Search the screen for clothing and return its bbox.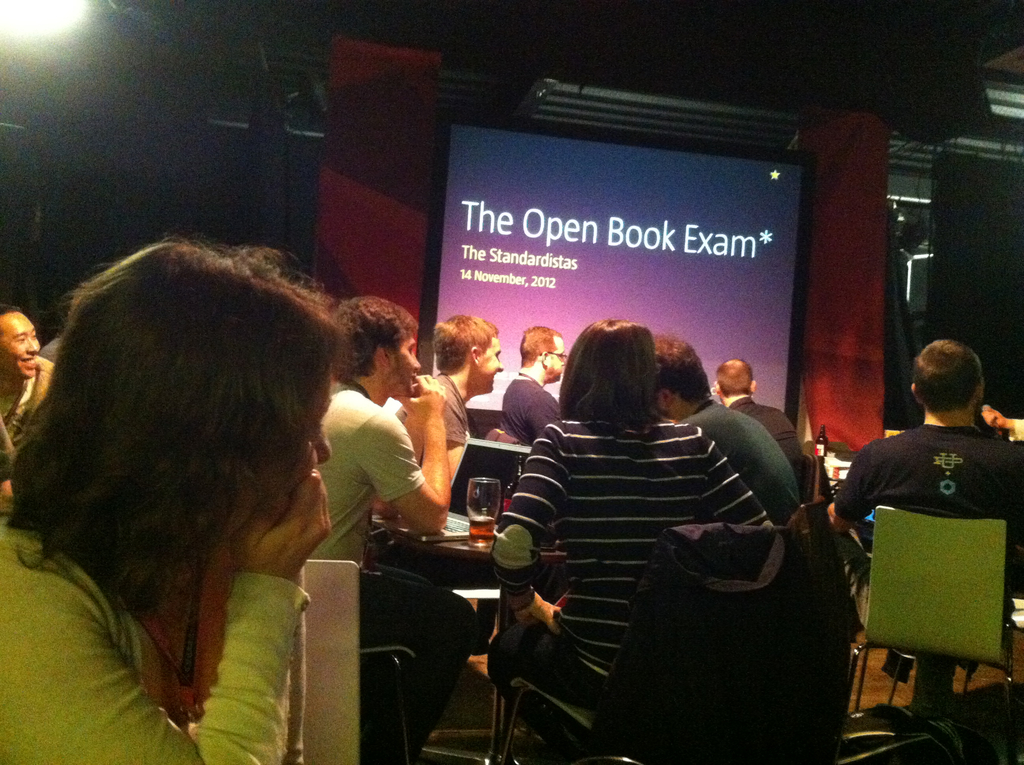
Found: region(433, 369, 474, 446).
